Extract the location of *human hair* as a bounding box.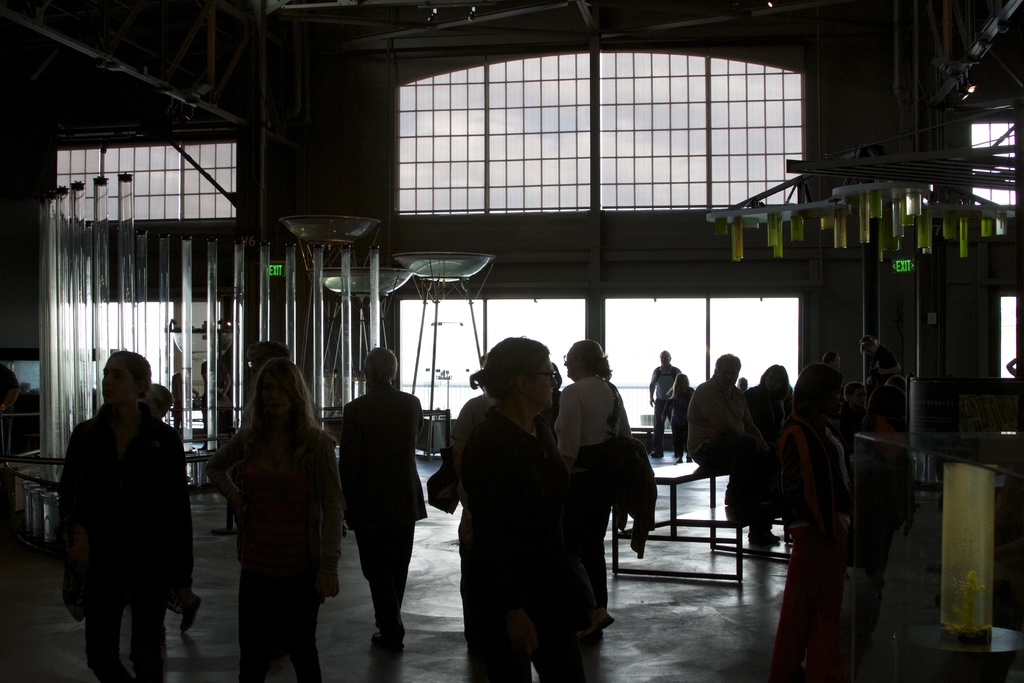
detection(793, 359, 847, 424).
